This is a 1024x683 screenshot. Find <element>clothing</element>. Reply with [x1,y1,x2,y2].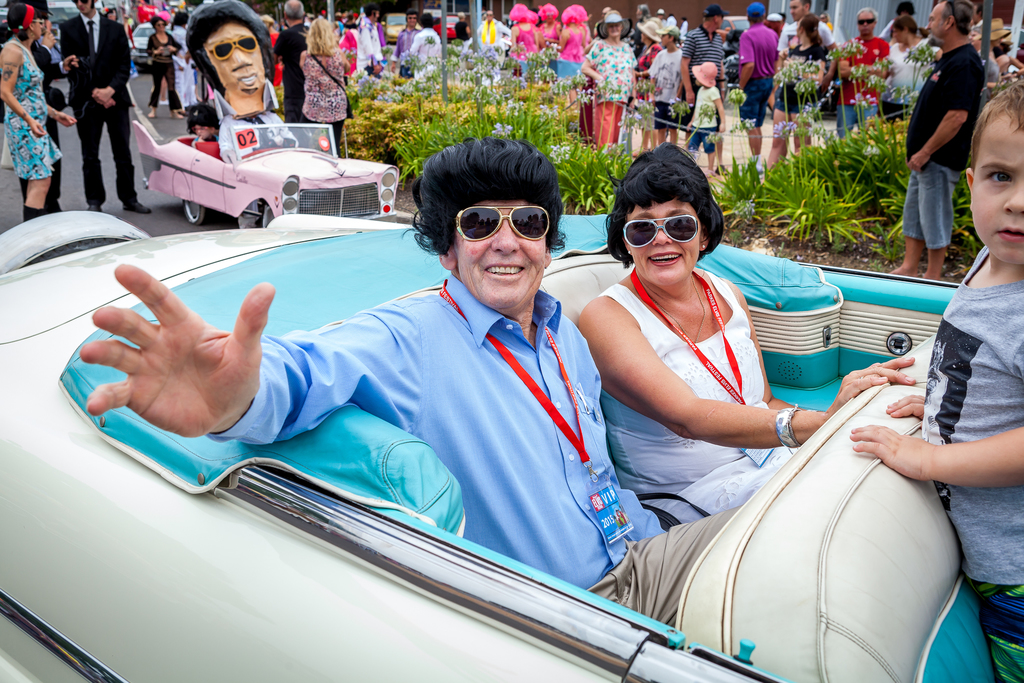
[685,17,731,104].
